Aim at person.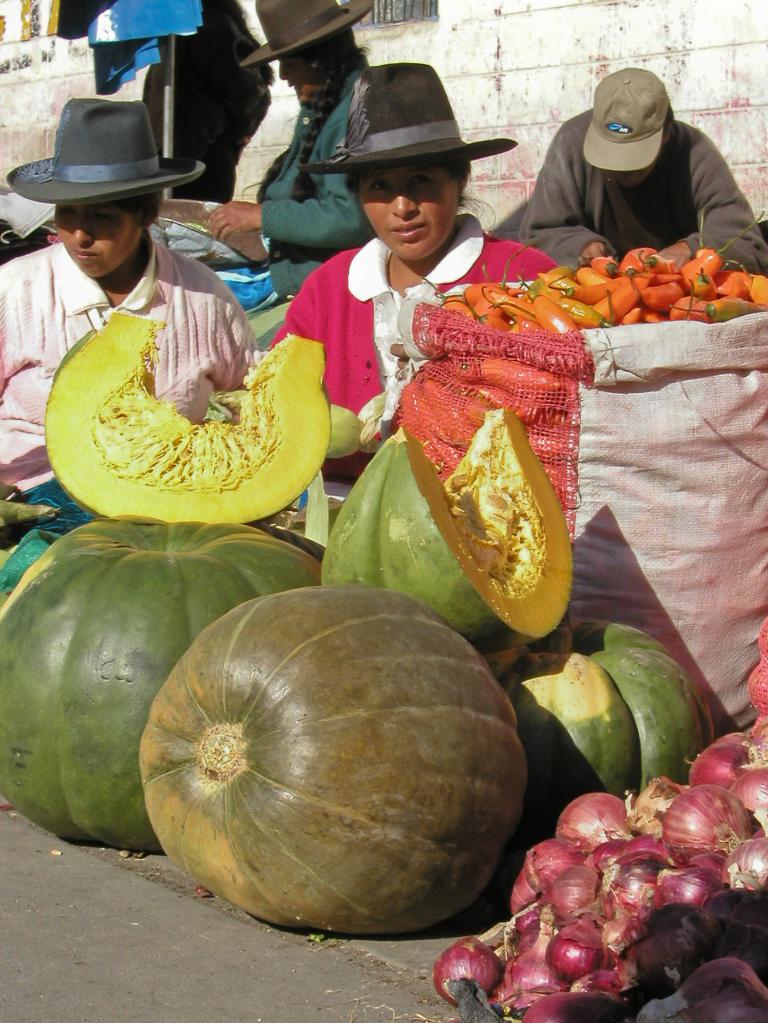
Aimed at 509:66:744:267.
